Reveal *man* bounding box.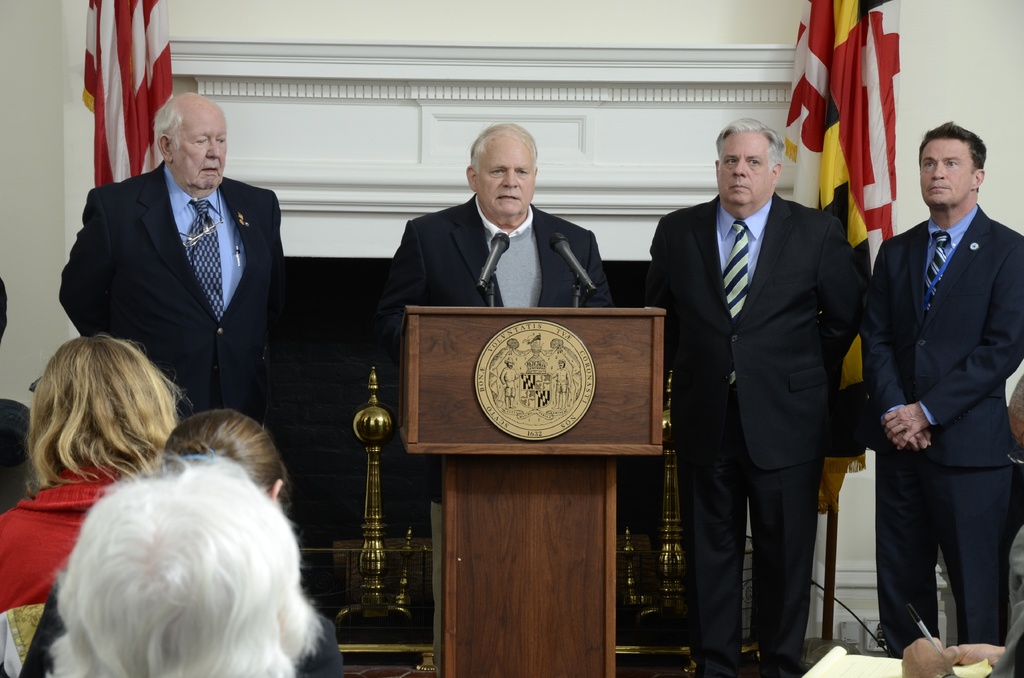
Revealed: (x1=60, y1=94, x2=296, y2=444).
